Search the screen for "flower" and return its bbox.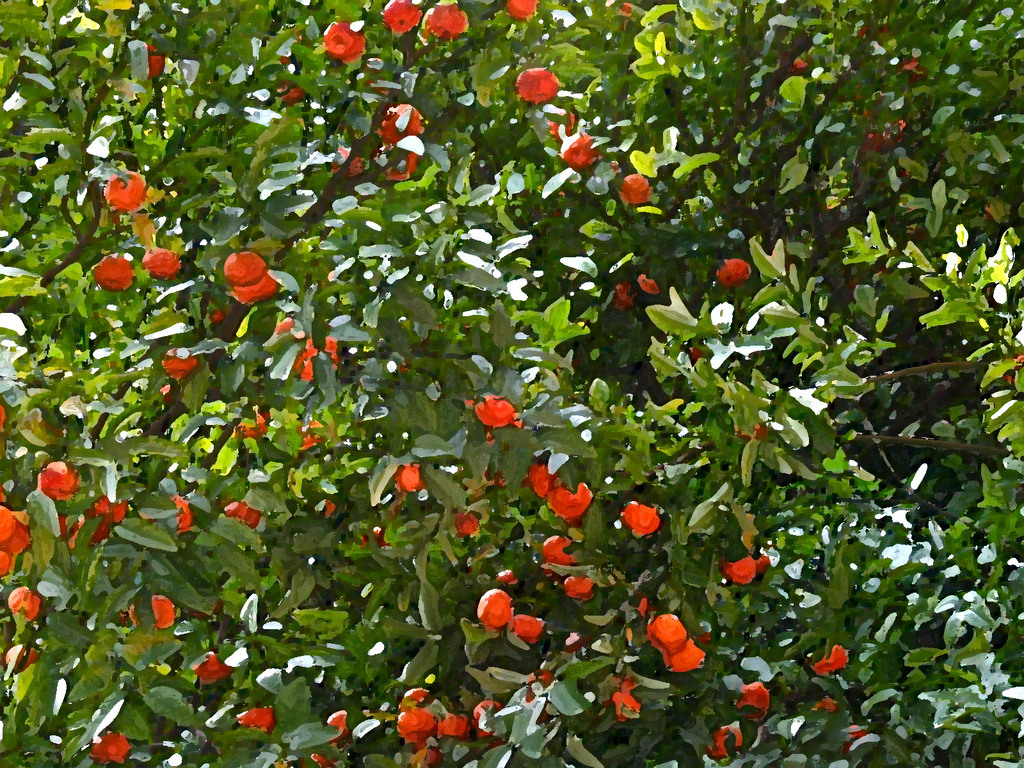
Found: BBox(612, 683, 643, 724).
